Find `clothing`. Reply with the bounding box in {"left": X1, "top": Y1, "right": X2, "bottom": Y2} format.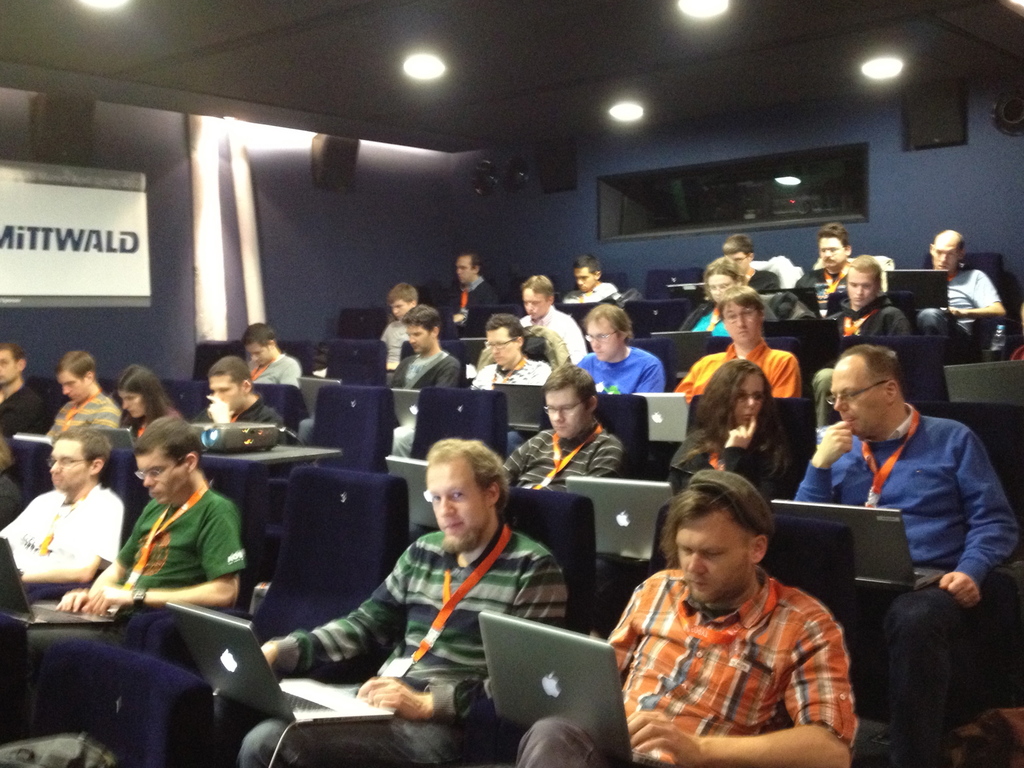
{"left": 230, "top": 391, "right": 282, "bottom": 428}.
